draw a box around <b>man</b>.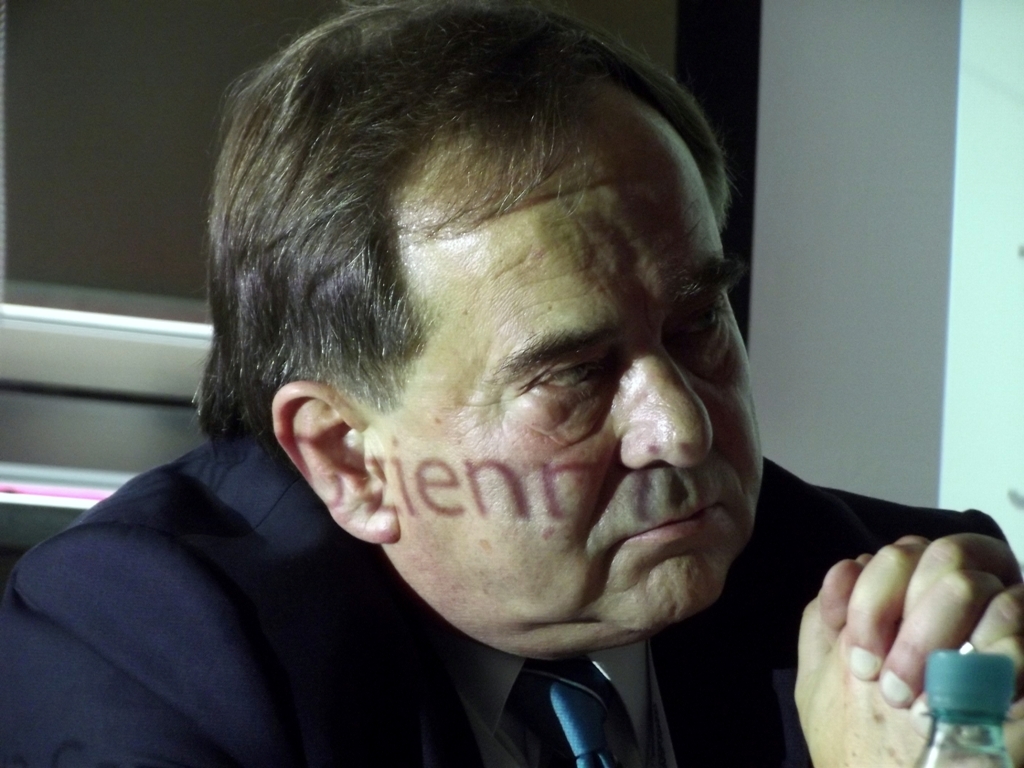
<region>39, 36, 922, 767</region>.
